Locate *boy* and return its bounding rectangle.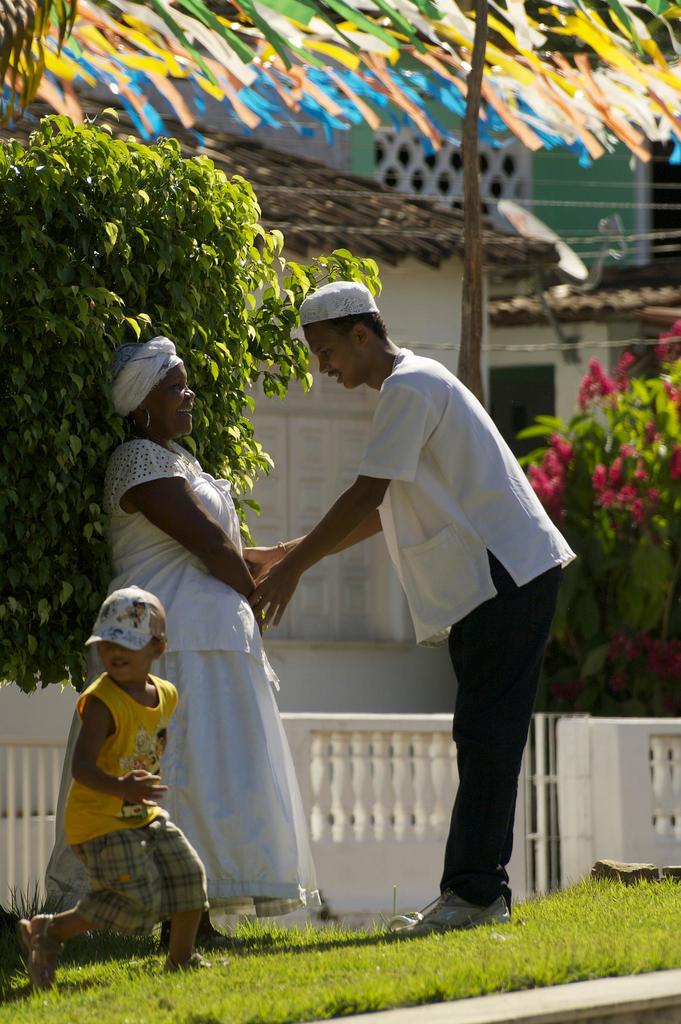
(left=0, top=585, right=218, bottom=988).
